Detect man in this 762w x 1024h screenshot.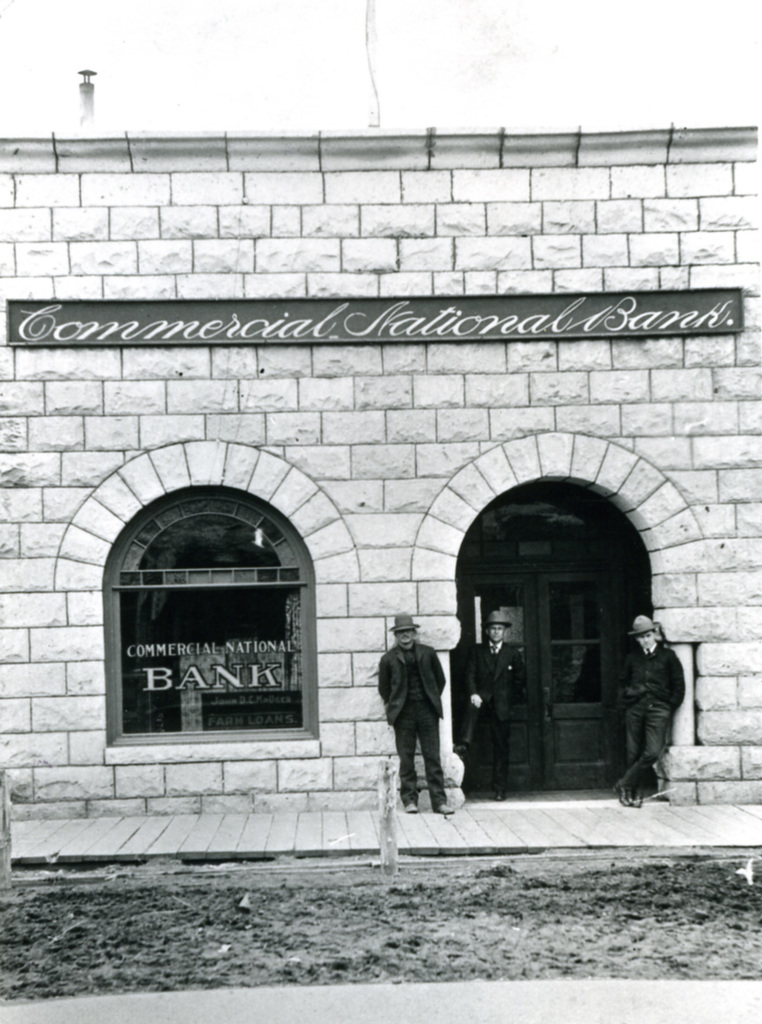
Detection: <bbox>381, 622, 479, 839</bbox>.
